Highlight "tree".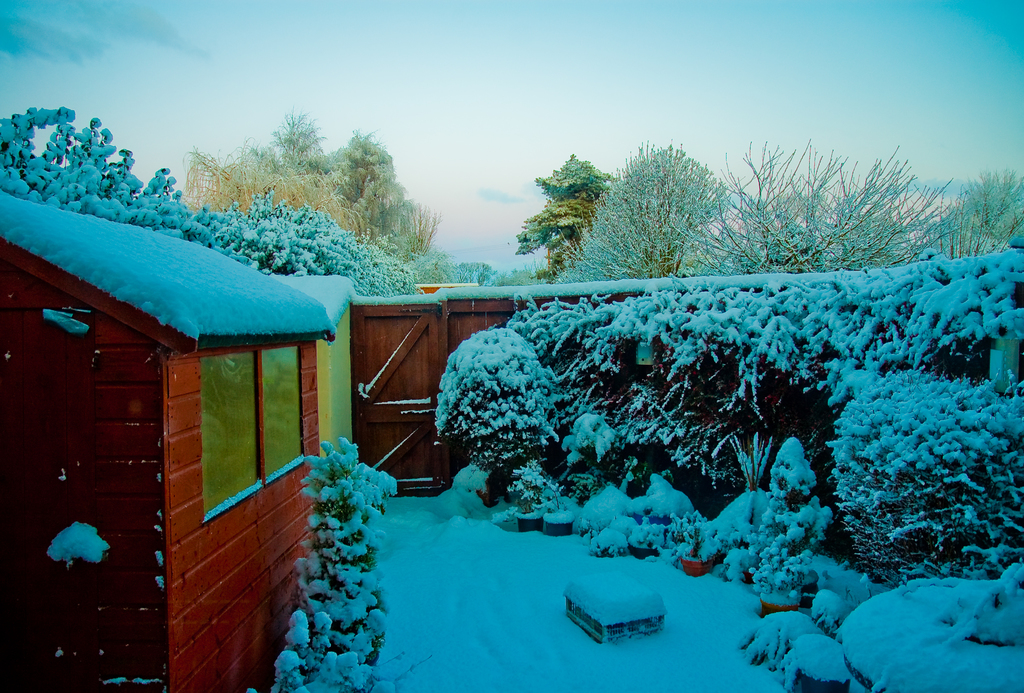
Highlighted region: [596, 136, 753, 275].
